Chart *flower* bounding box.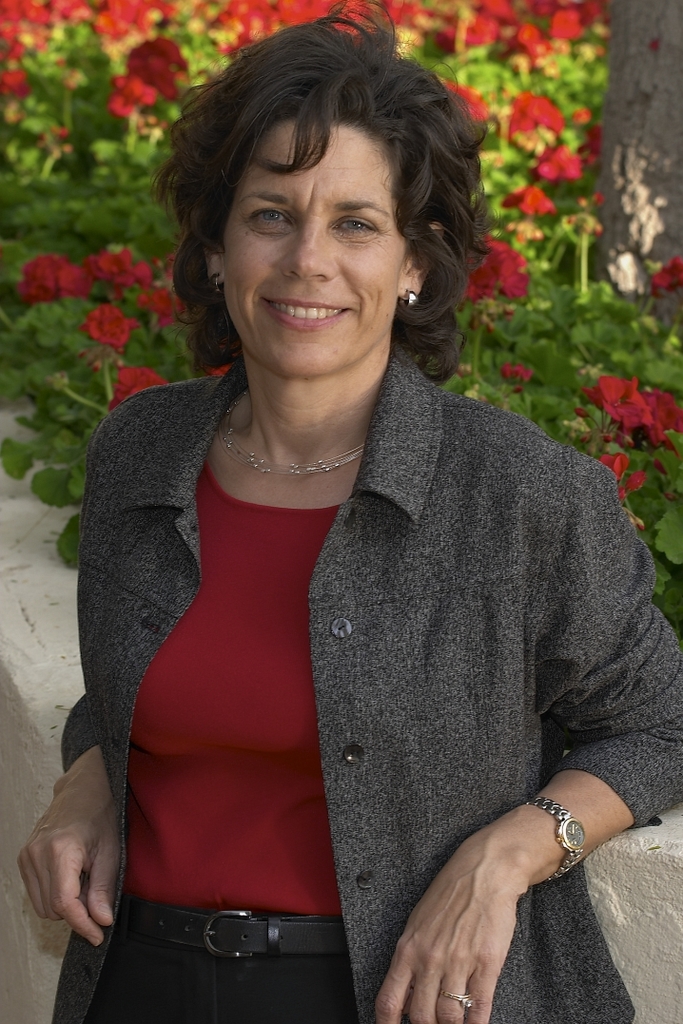
Charted: left=501, top=216, right=544, bottom=248.
